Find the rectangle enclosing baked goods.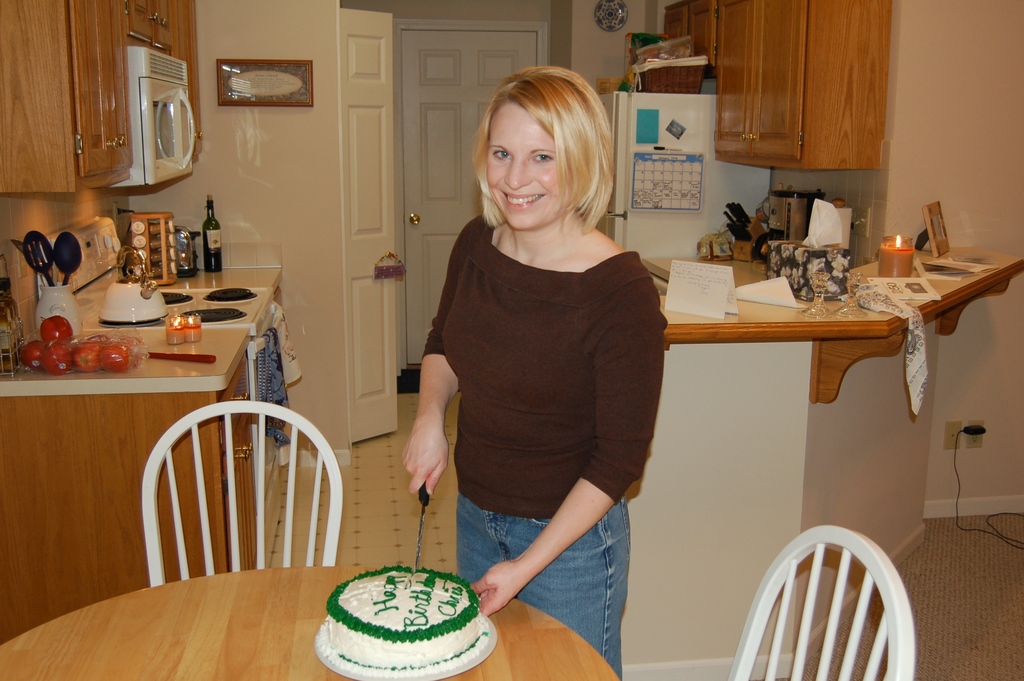
{"left": 315, "top": 563, "right": 492, "bottom": 680}.
